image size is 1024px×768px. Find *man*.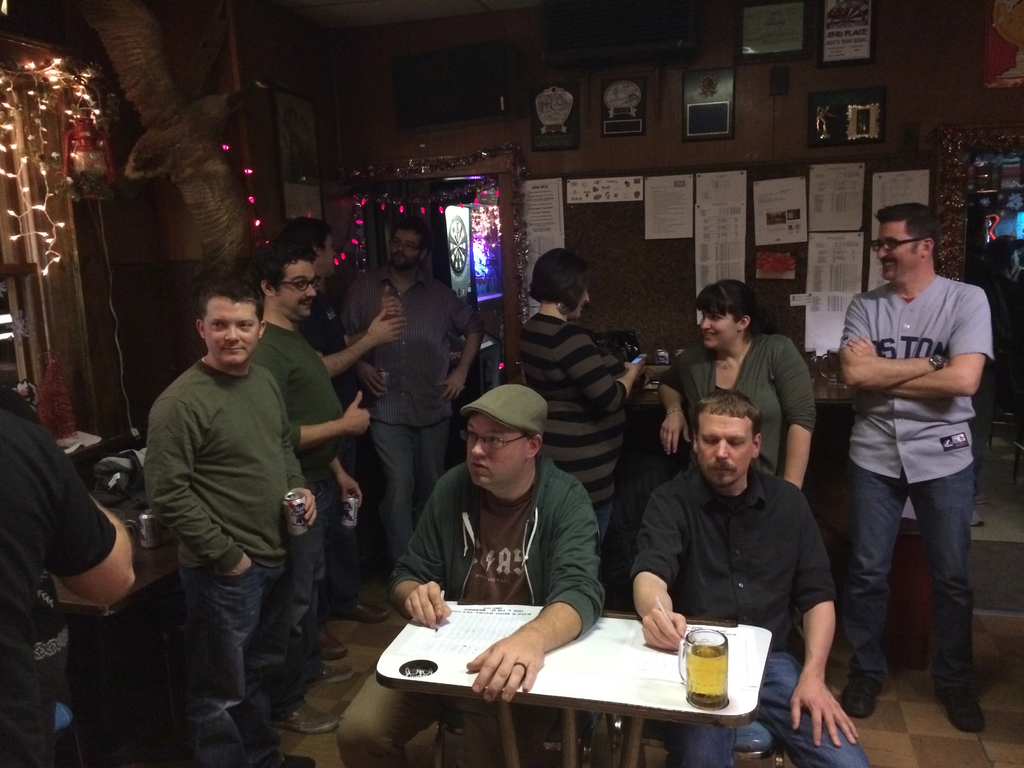
(282,222,407,627).
